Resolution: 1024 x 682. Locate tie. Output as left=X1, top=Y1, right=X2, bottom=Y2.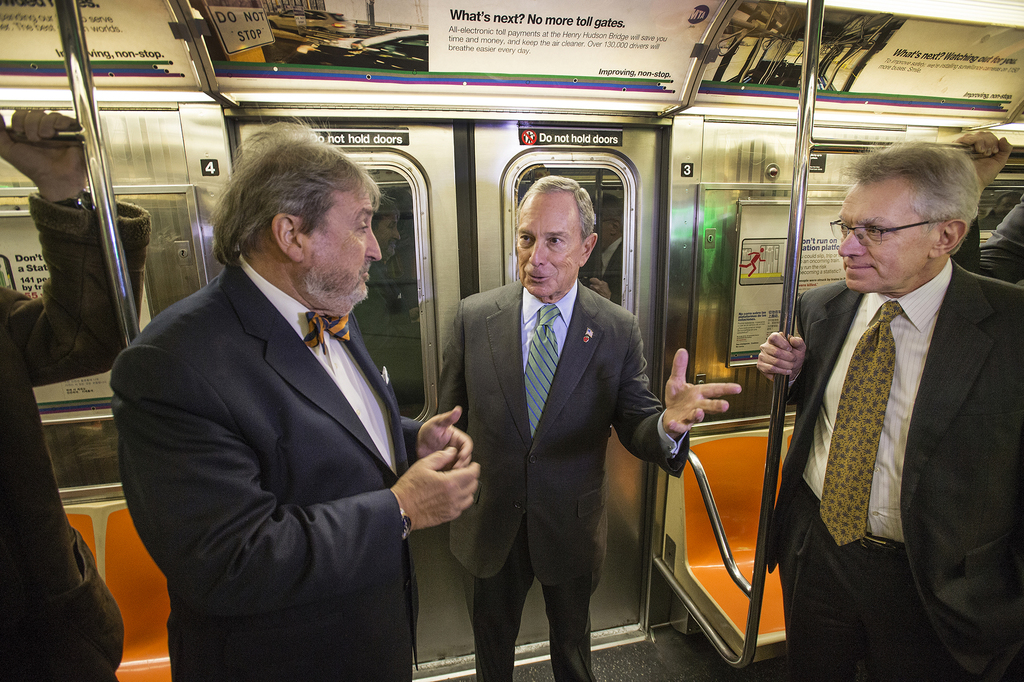
left=301, top=312, right=353, bottom=358.
